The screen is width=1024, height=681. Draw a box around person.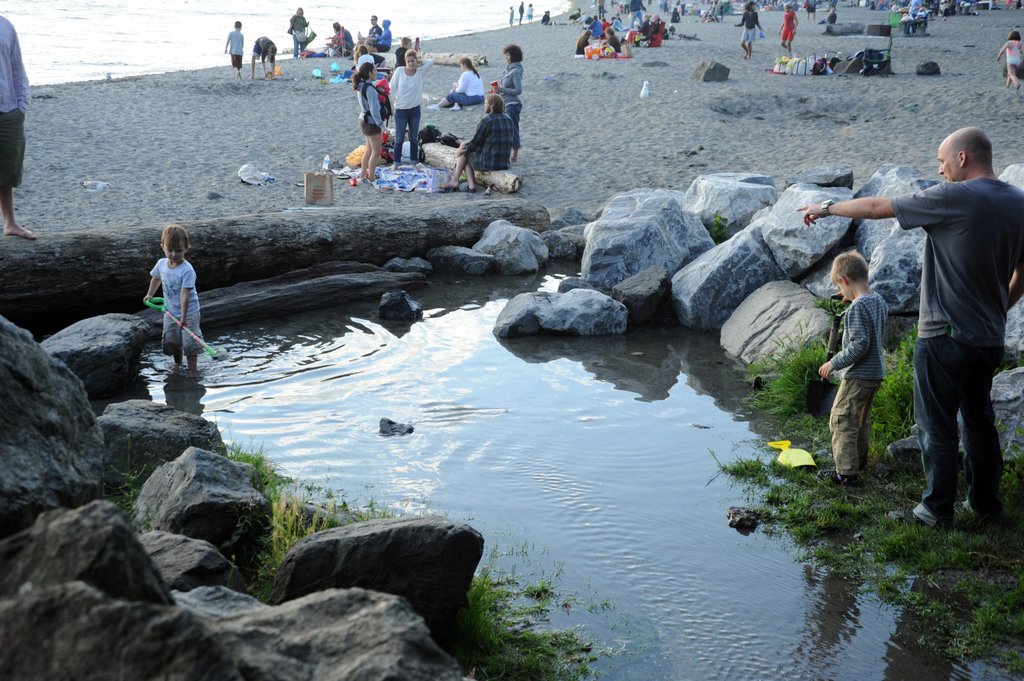
(x1=351, y1=60, x2=387, y2=186).
